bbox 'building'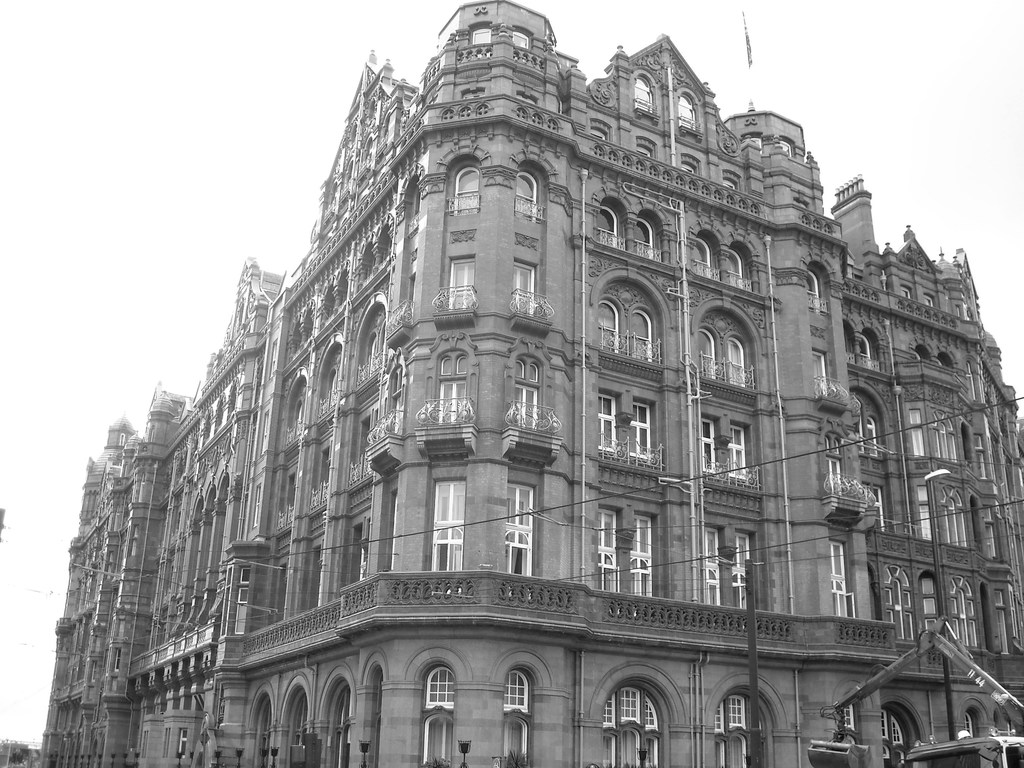
select_region(36, 0, 1023, 767)
